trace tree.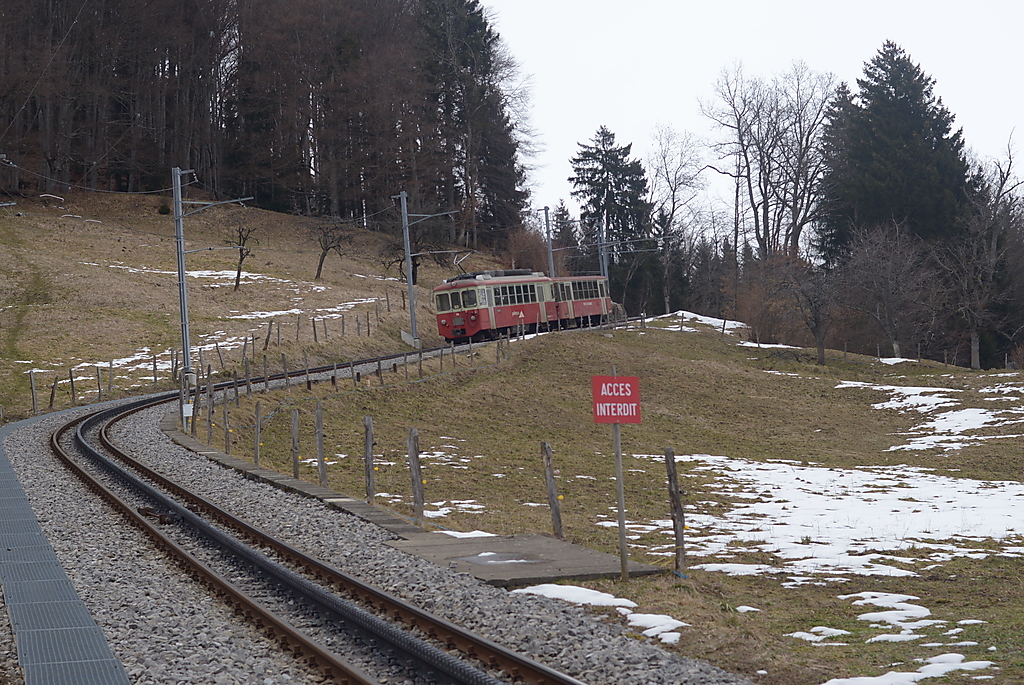
Traced to bbox=[565, 124, 655, 271].
